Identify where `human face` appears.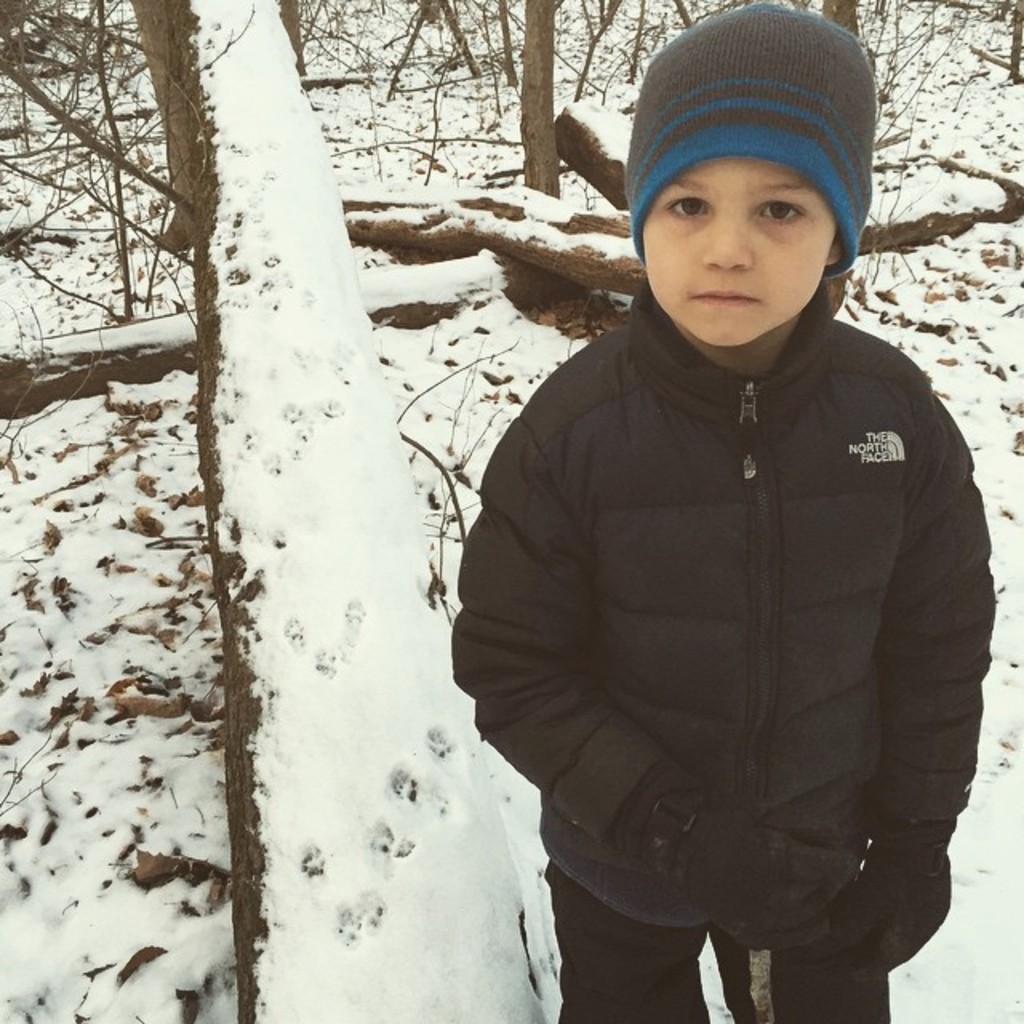
Appears at {"left": 638, "top": 152, "right": 835, "bottom": 342}.
